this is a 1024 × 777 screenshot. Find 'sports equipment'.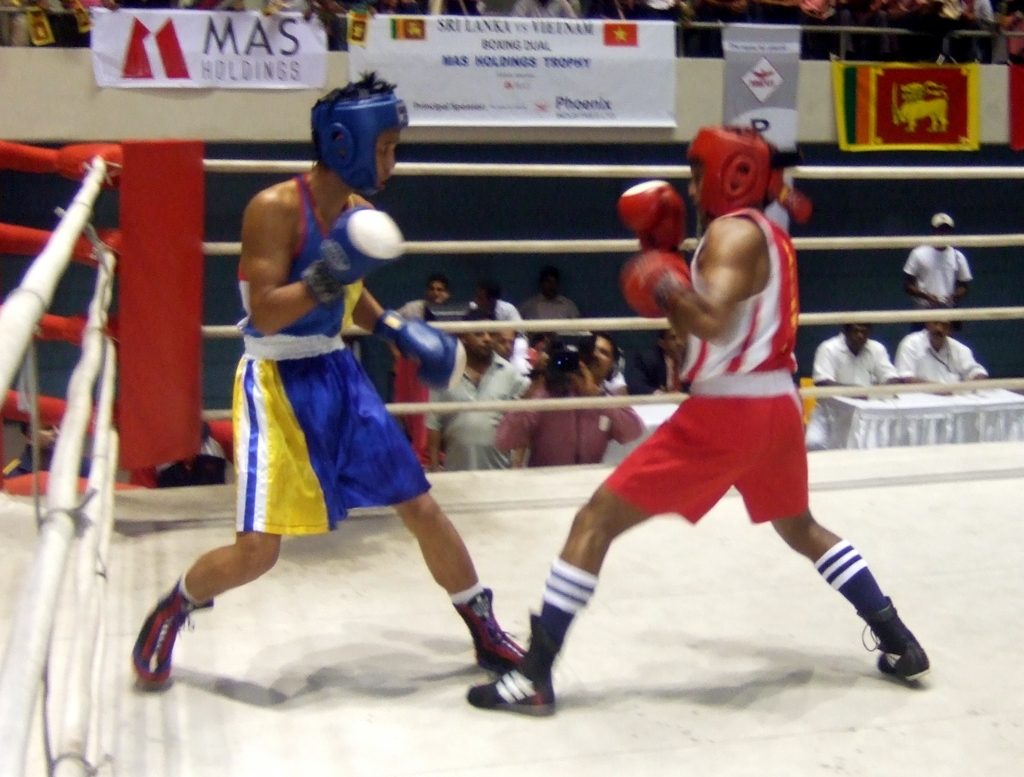
Bounding box: rect(370, 310, 468, 389).
